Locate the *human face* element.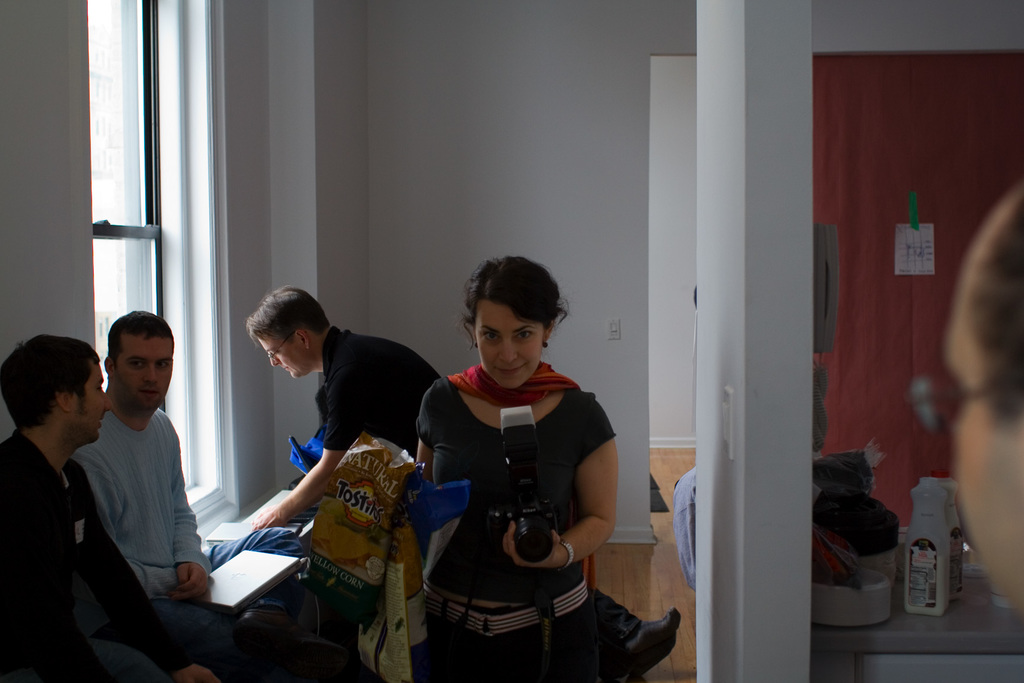
Element bbox: <bbox>940, 272, 1023, 614</bbox>.
